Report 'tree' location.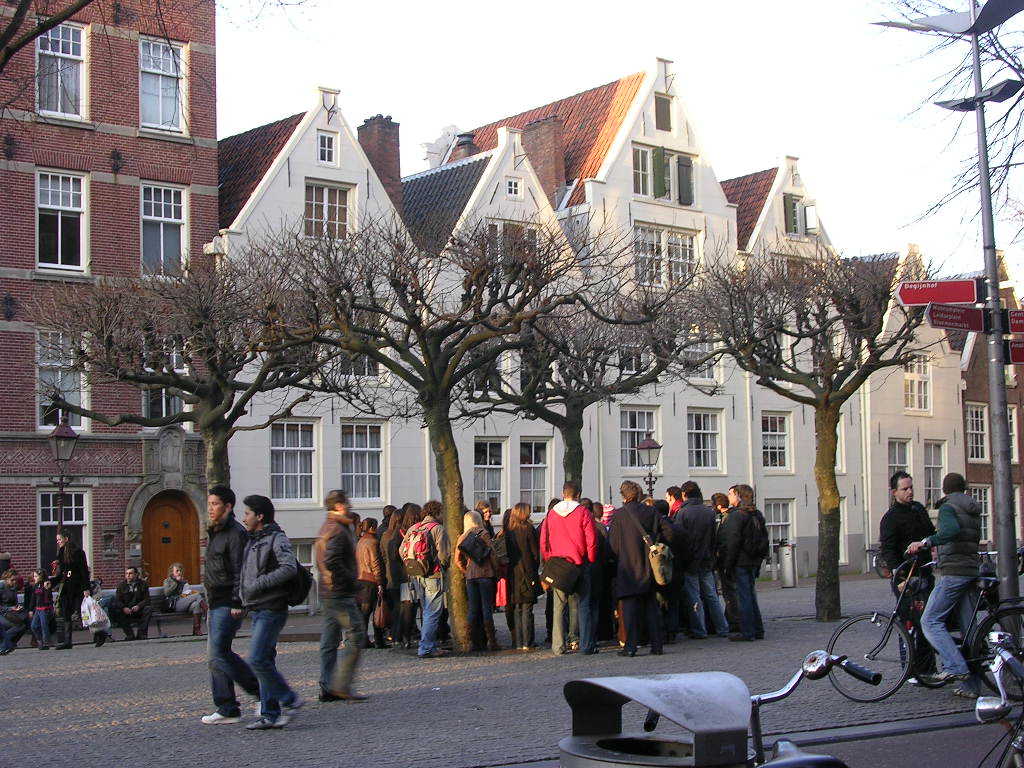
Report: 14, 245, 393, 616.
